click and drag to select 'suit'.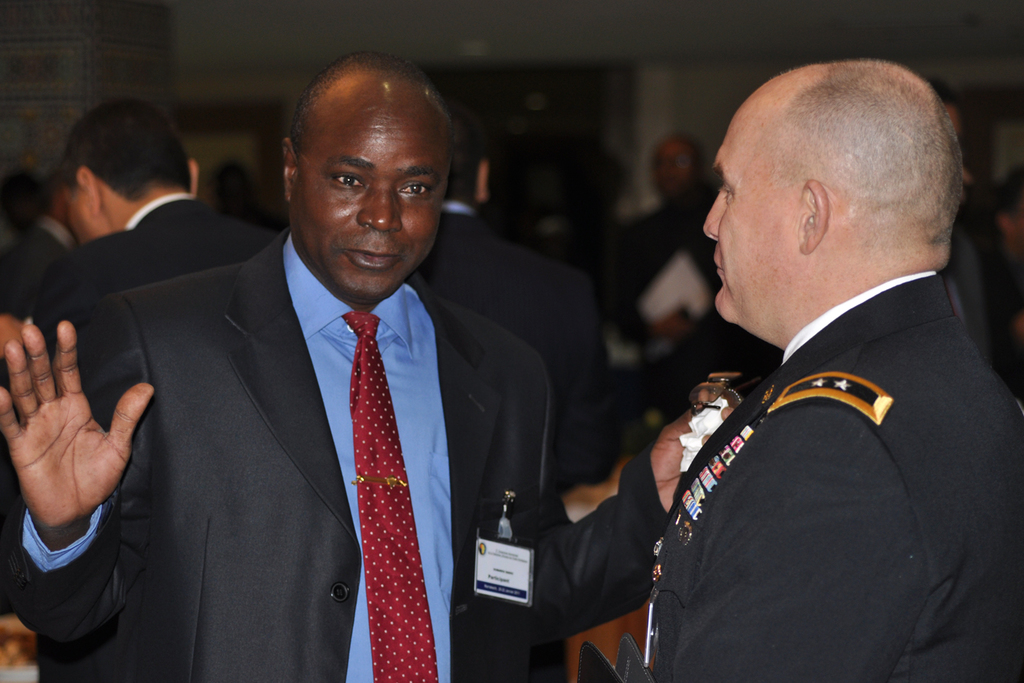
Selection: x1=4, y1=225, x2=671, y2=682.
